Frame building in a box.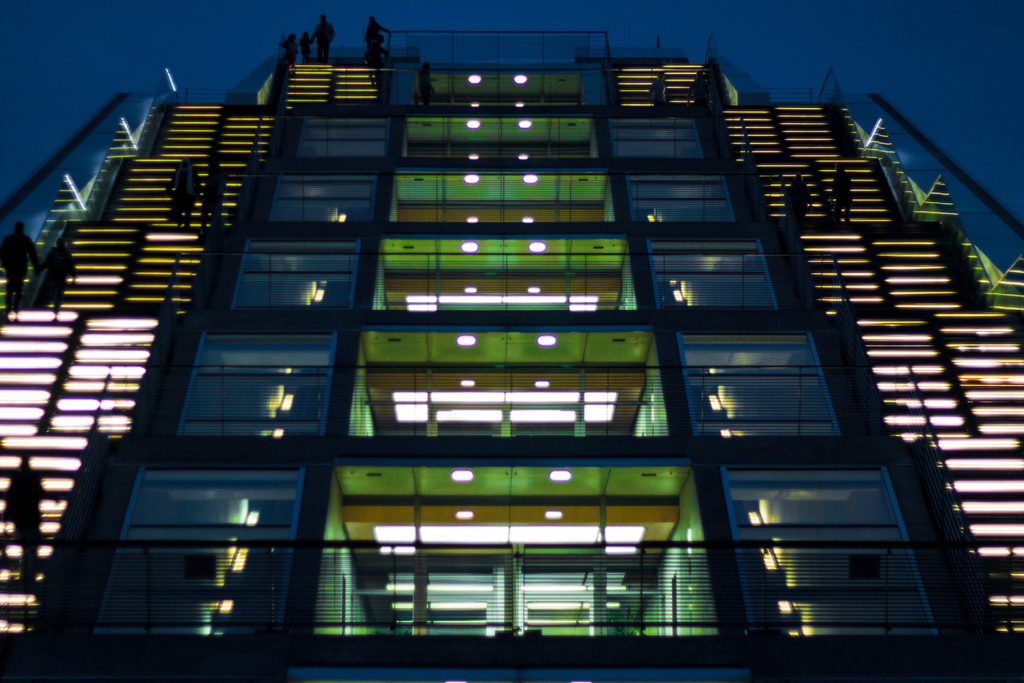
bbox=[0, 31, 1023, 682].
